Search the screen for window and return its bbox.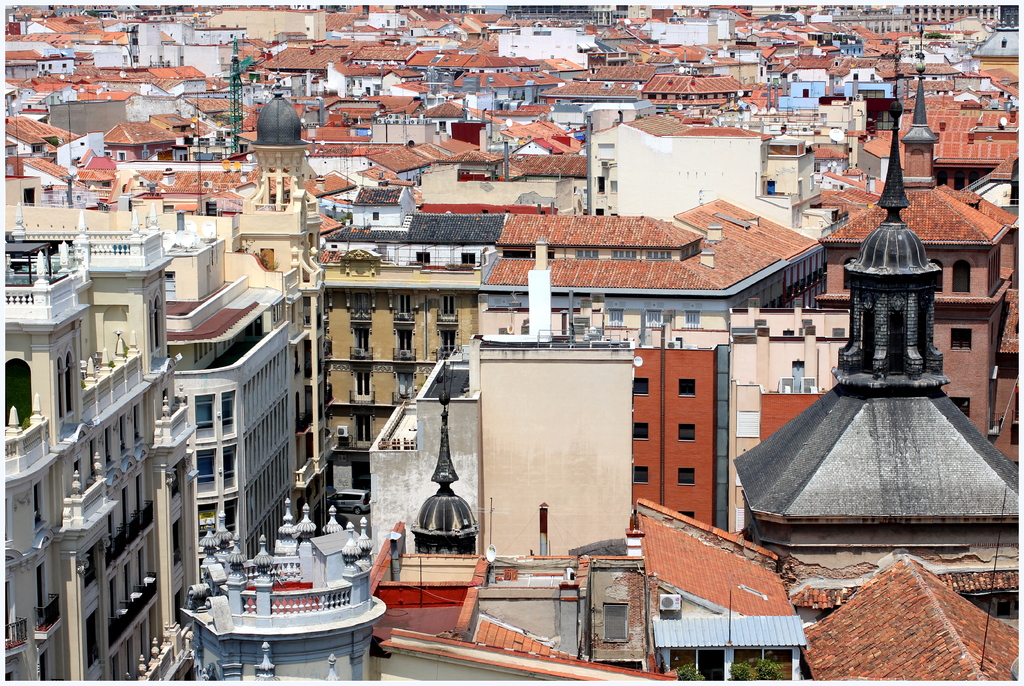
Found: <box>413,247,435,266</box>.
